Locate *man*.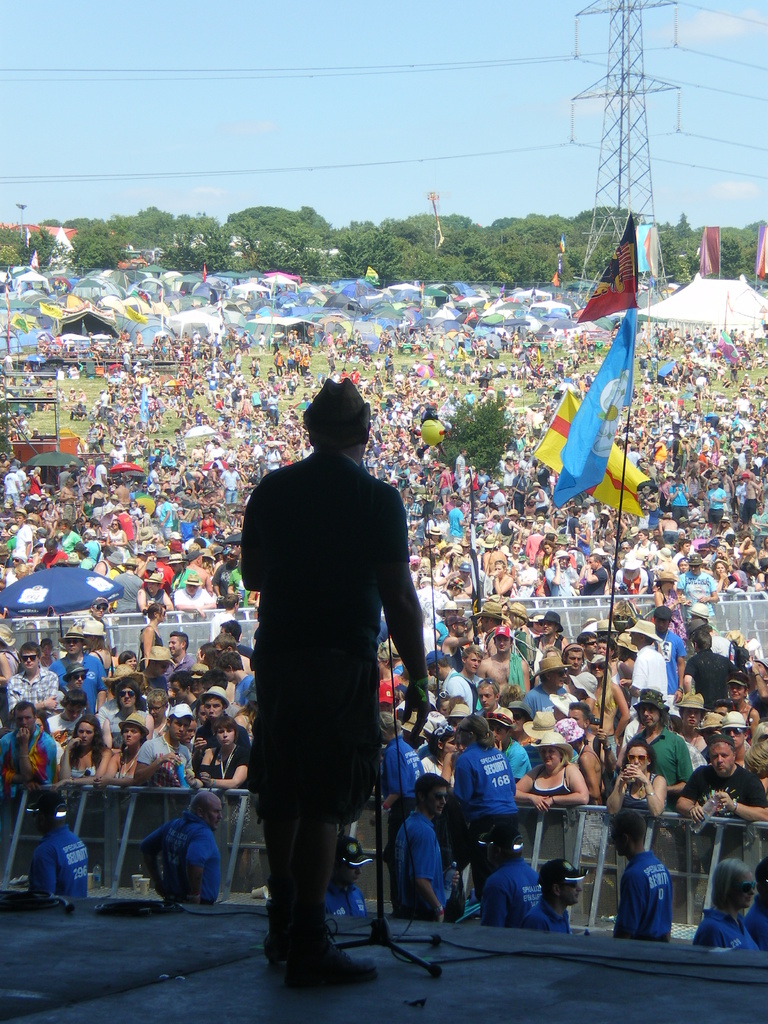
Bounding box: BBox(139, 792, 225, 904).
